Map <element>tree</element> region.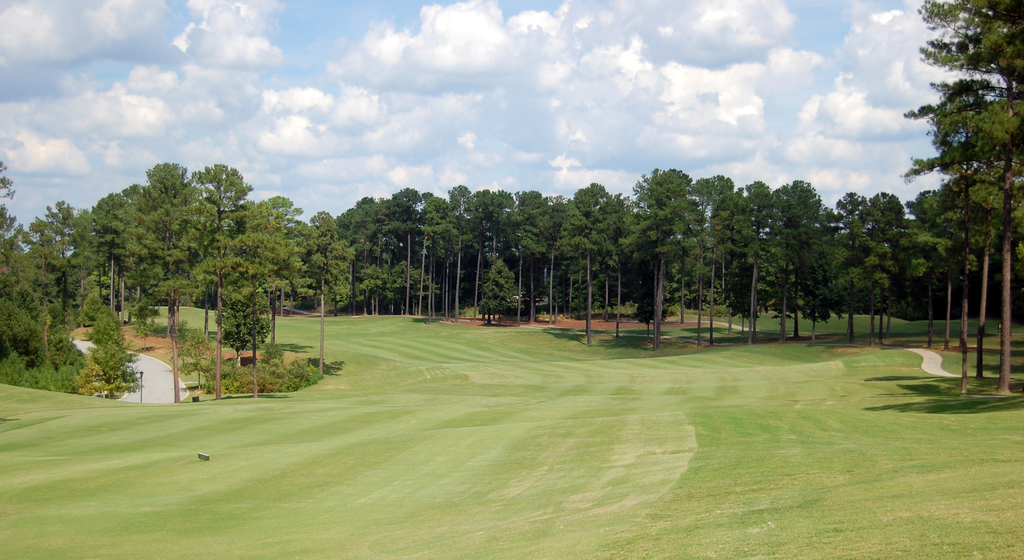
Mapped to <bbox>20, 216, 93, 358</bbox>.
